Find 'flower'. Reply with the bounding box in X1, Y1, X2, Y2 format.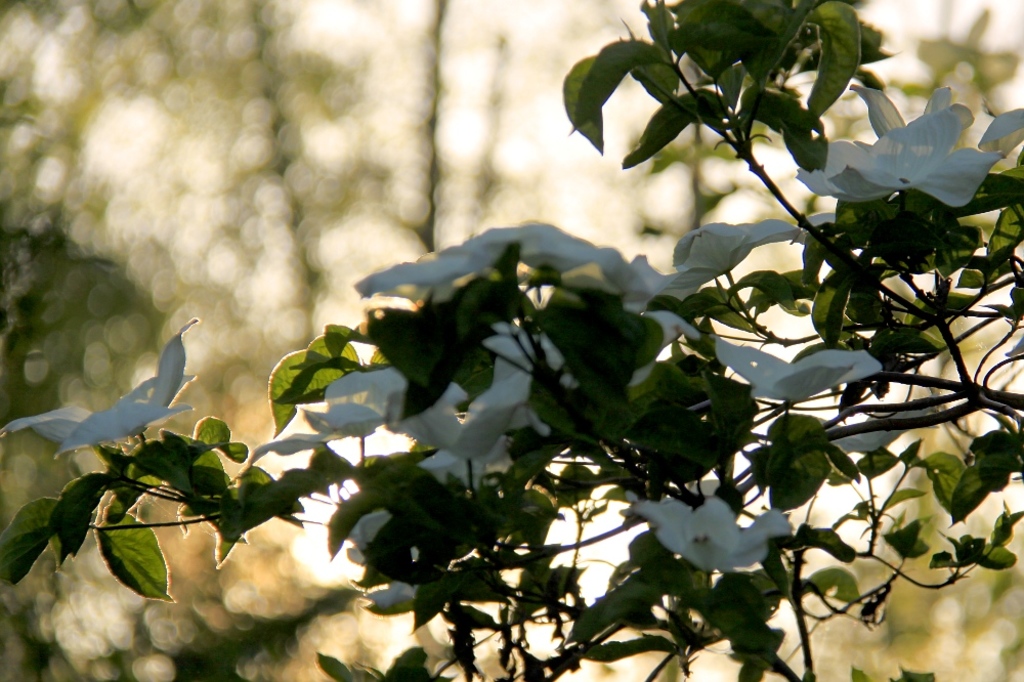
349, 247, 495, 311.
